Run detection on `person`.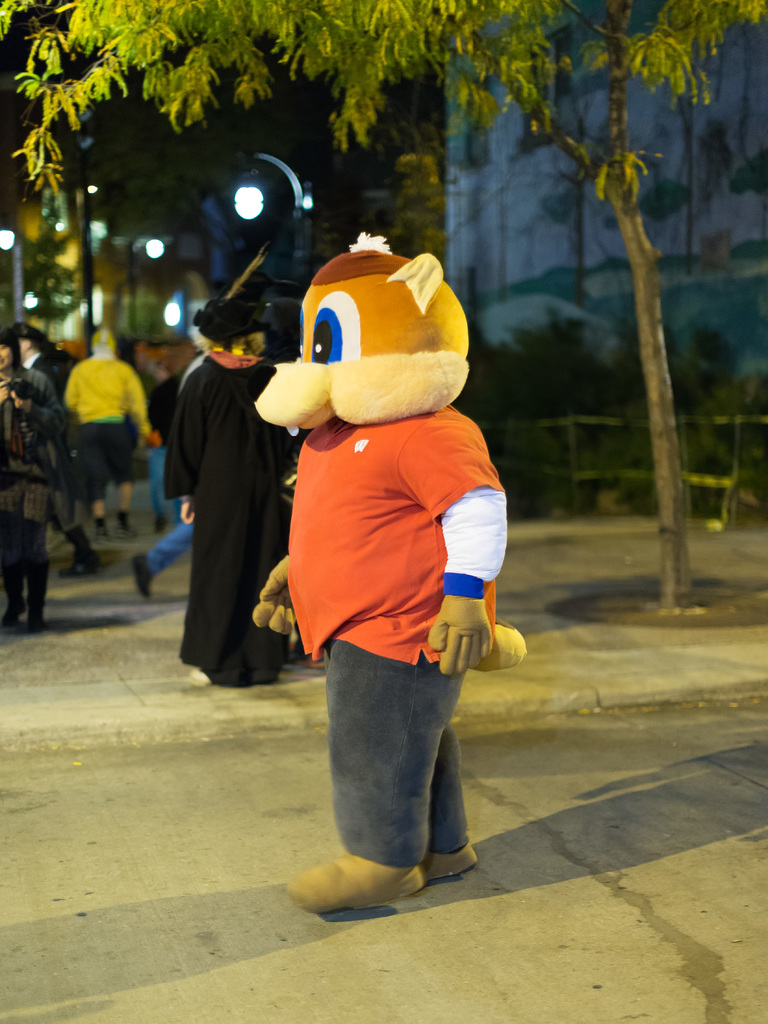
Result: region(0, 332, 47, 626).
